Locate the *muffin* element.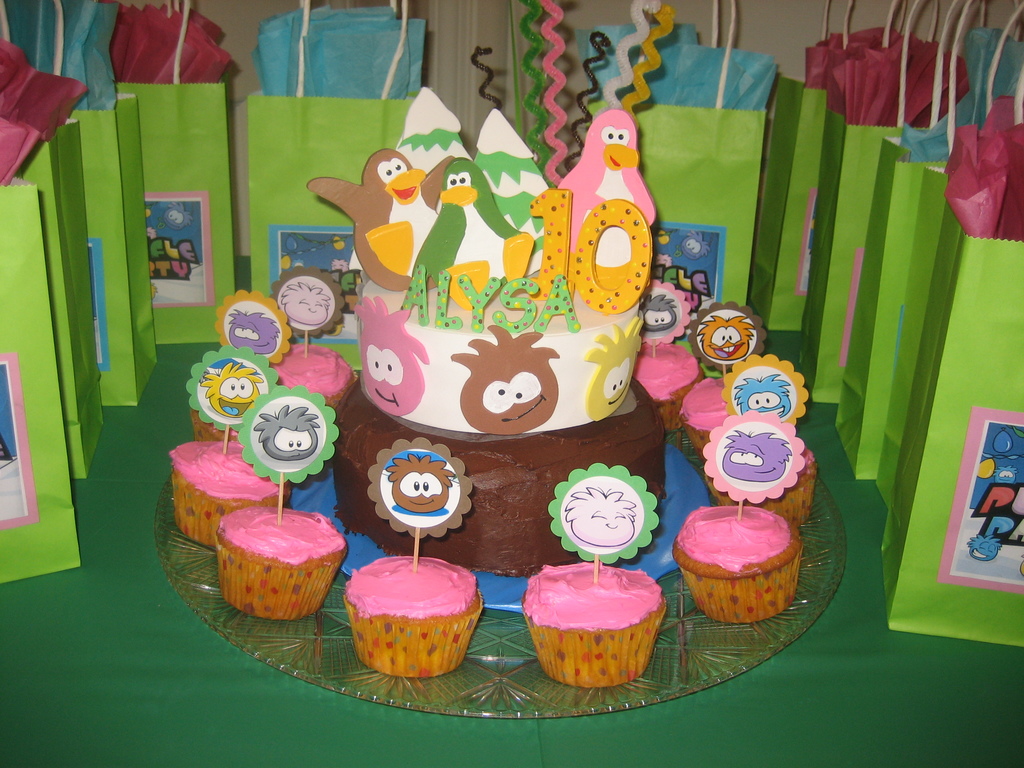
Element bbox: detection(630, 339, 701, 435).
